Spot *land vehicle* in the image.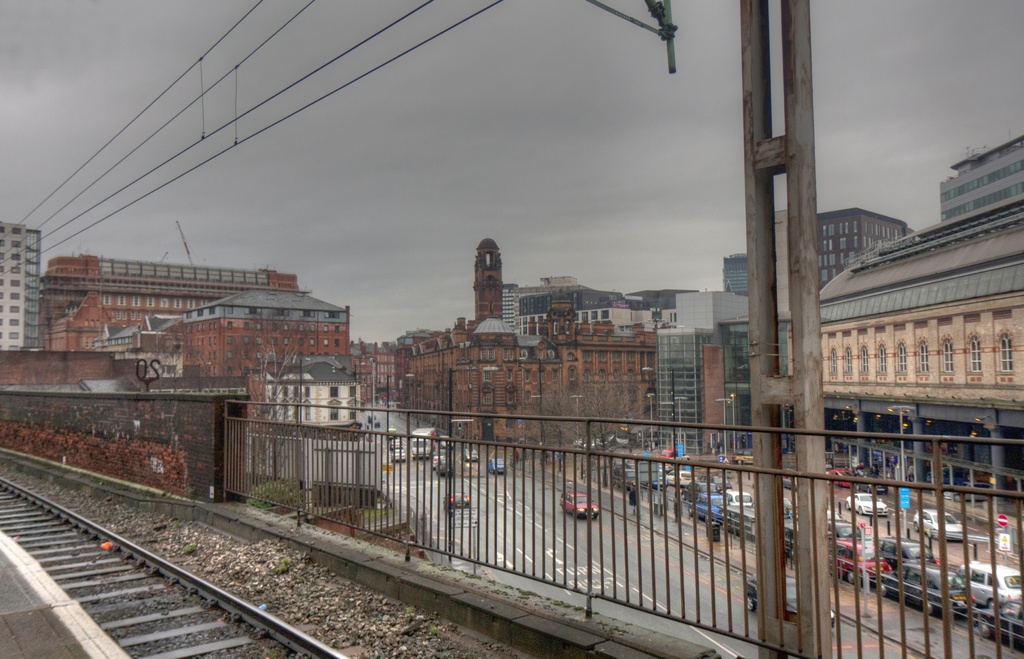
*land vehicle* found at BBox(911, 508, 965, 537).
